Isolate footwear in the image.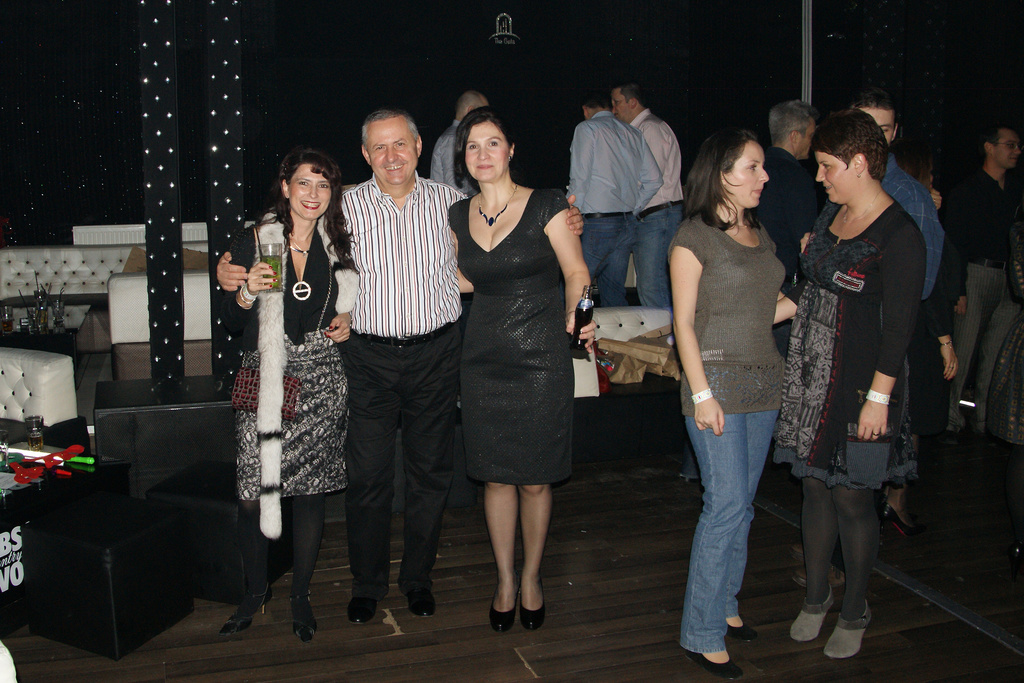
Isolated region: <box>410,595,437,618</box>.
